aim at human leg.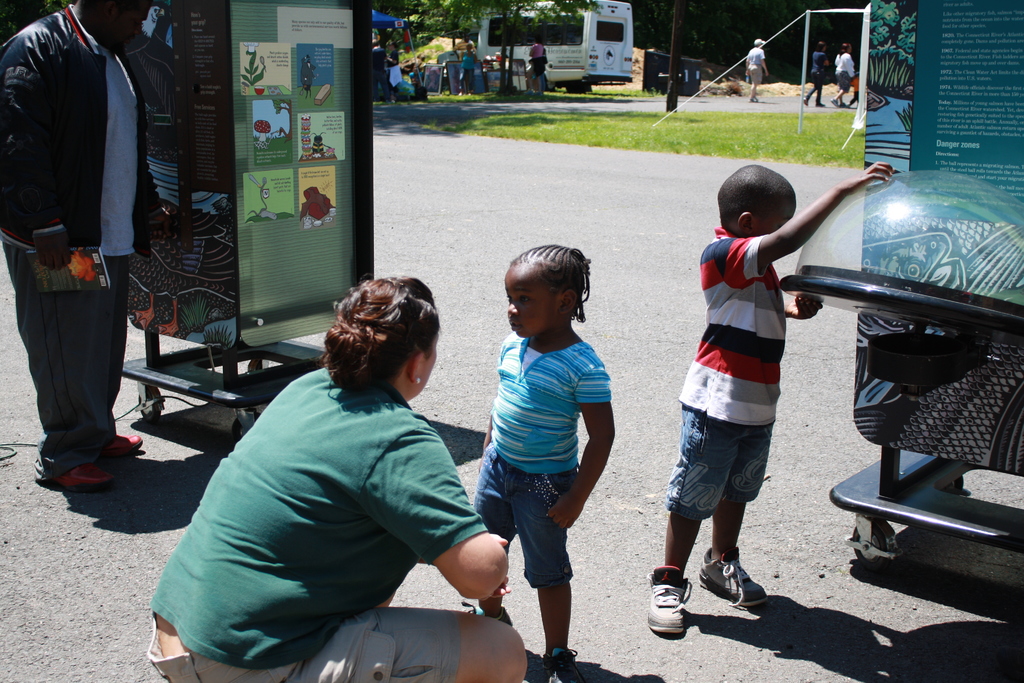
Aimed at x1=647 y1=378 x2=735 y2=638.
